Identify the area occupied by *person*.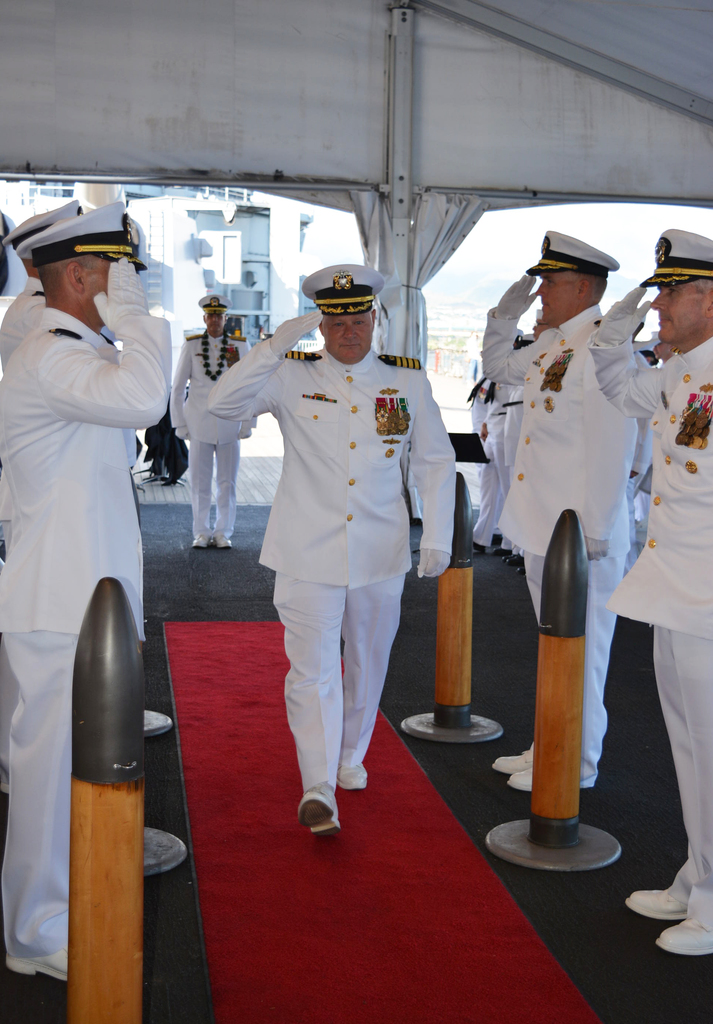
Area: [x1=170, y1=295, x2=257, y2=547].
